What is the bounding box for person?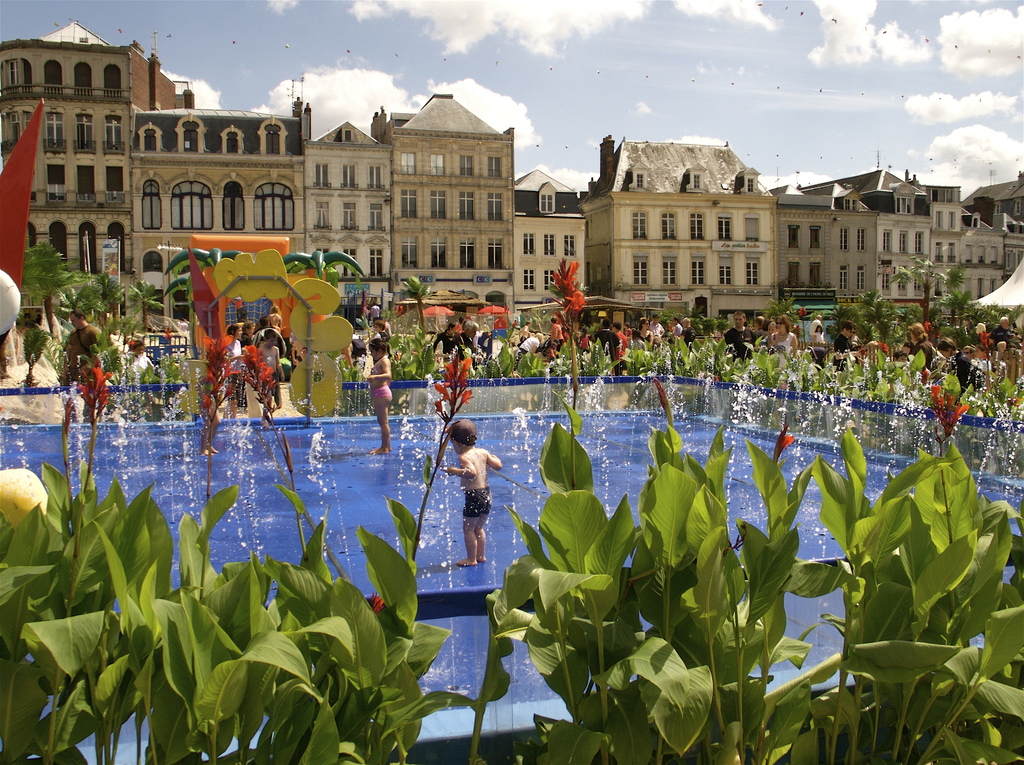
crop(446, 413, 503, 583).
